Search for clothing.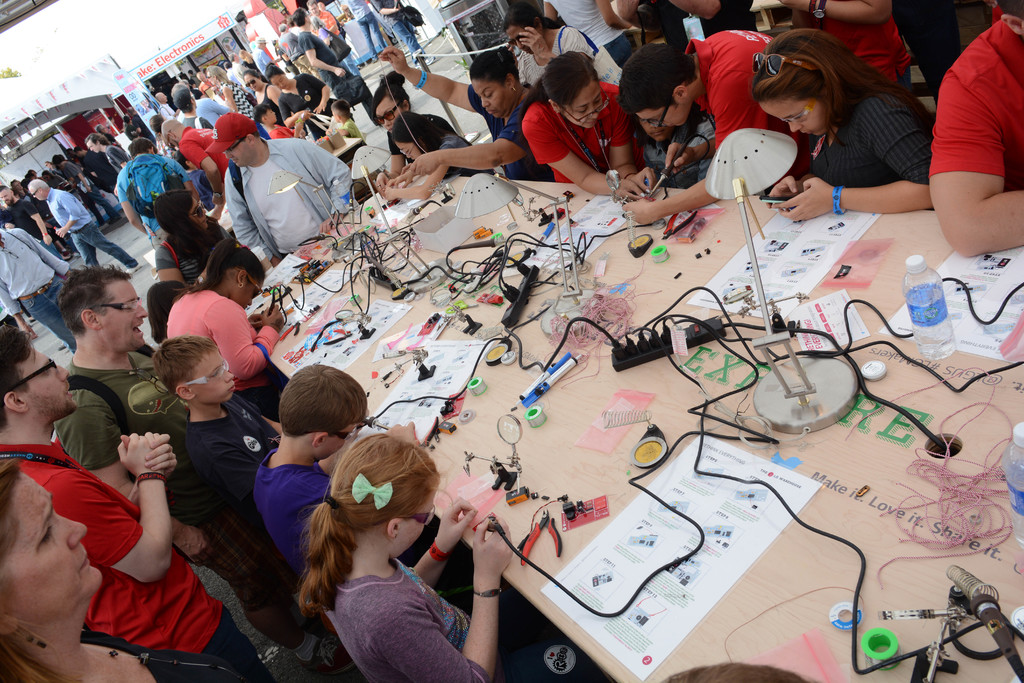
Found at (226, 81, 260, 119).
